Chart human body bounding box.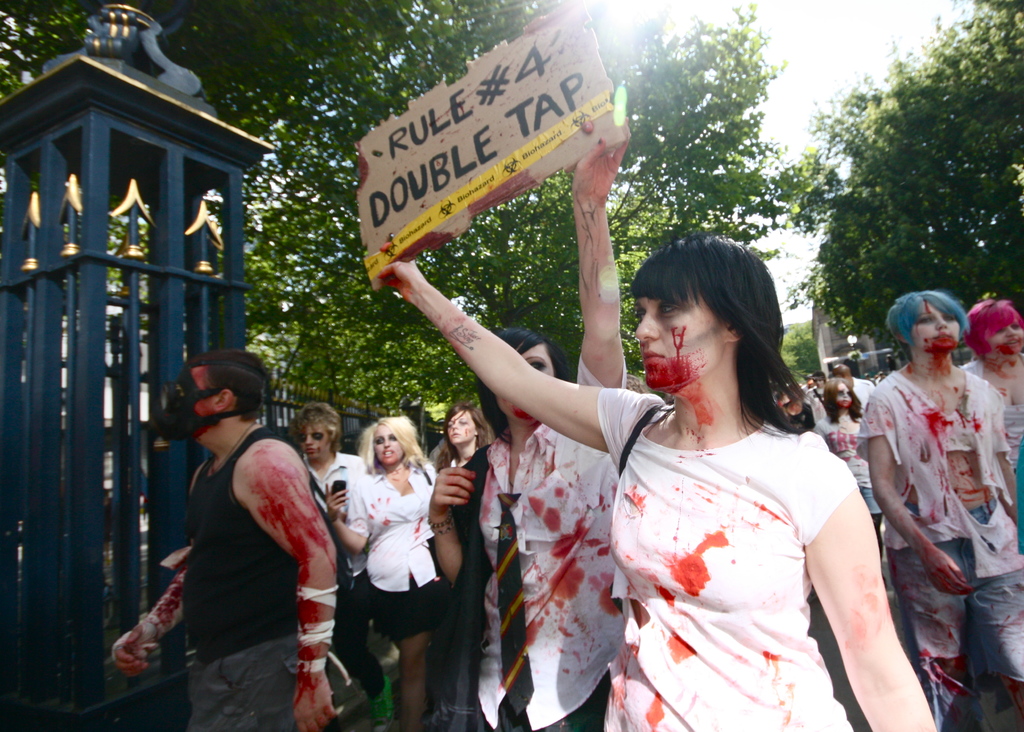
Charted: bbox(288, 396, 376, 702).
